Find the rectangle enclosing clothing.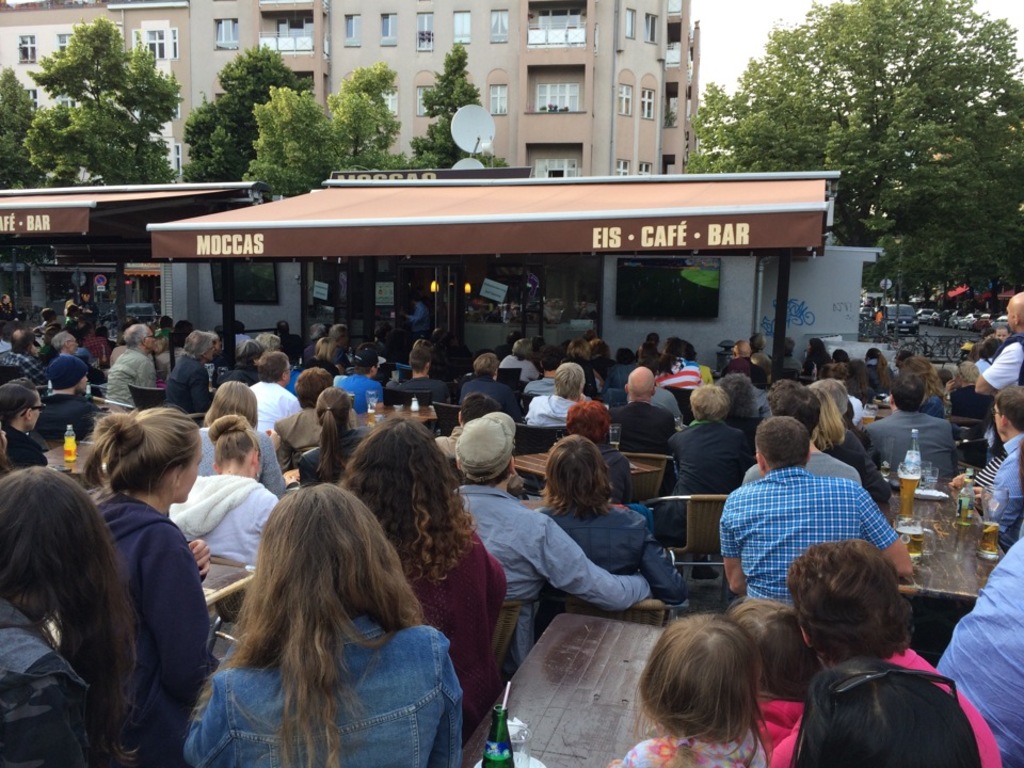
bbox=[245, 372, 305, 431].
